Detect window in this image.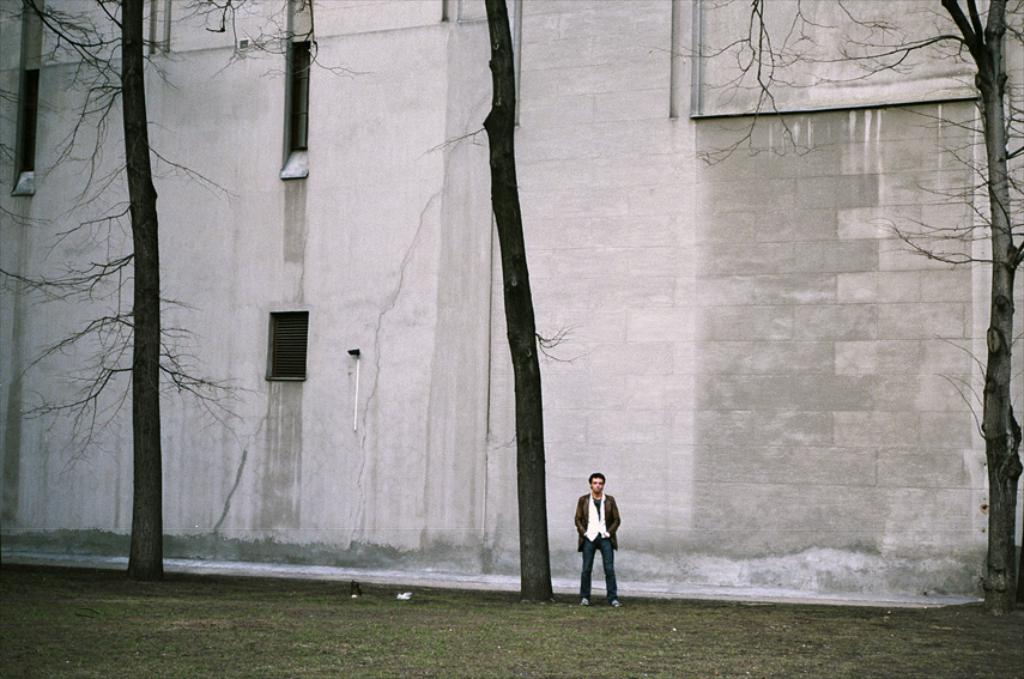
Detection: l=250, t=299, r=305, b=388.
